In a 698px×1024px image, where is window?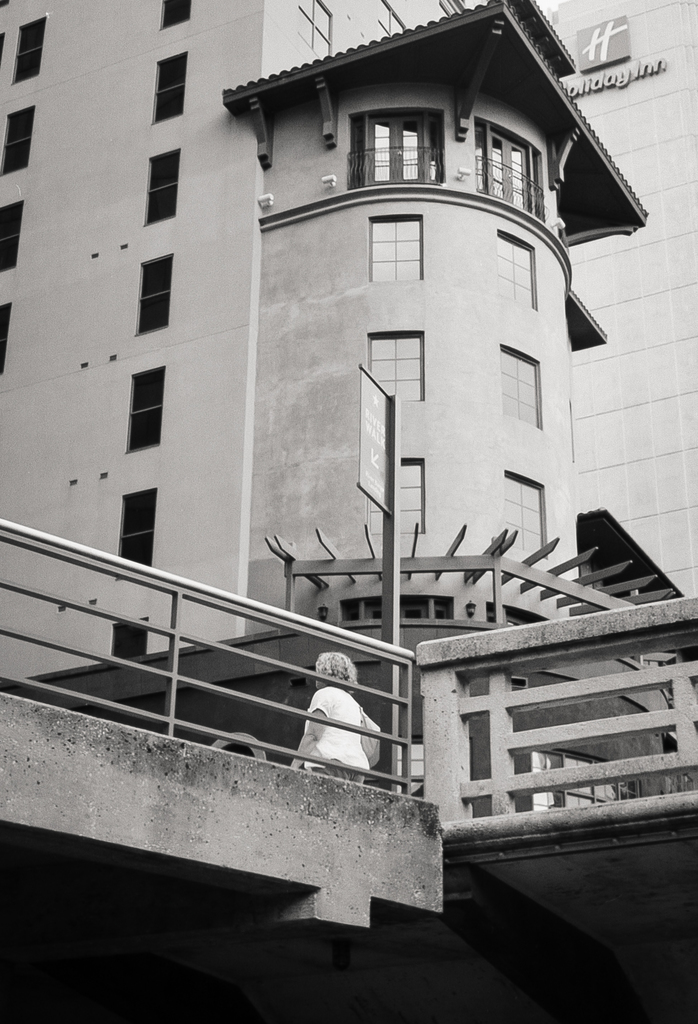
select_region(13, 22, 51, 89).
